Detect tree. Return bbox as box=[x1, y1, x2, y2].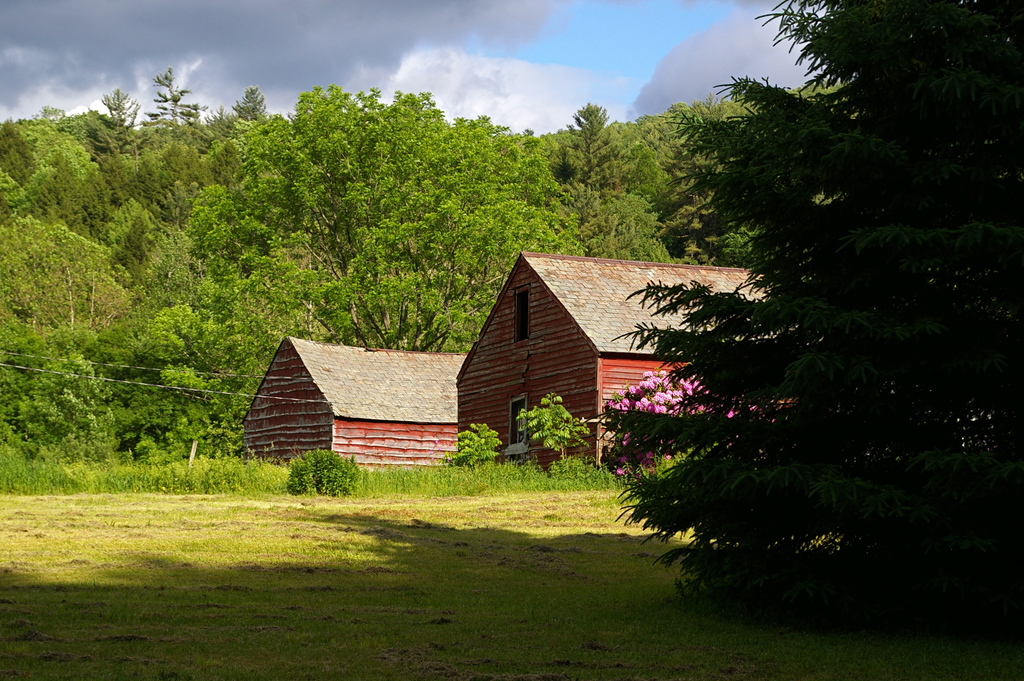
box=[84, 73, 149, 204].
